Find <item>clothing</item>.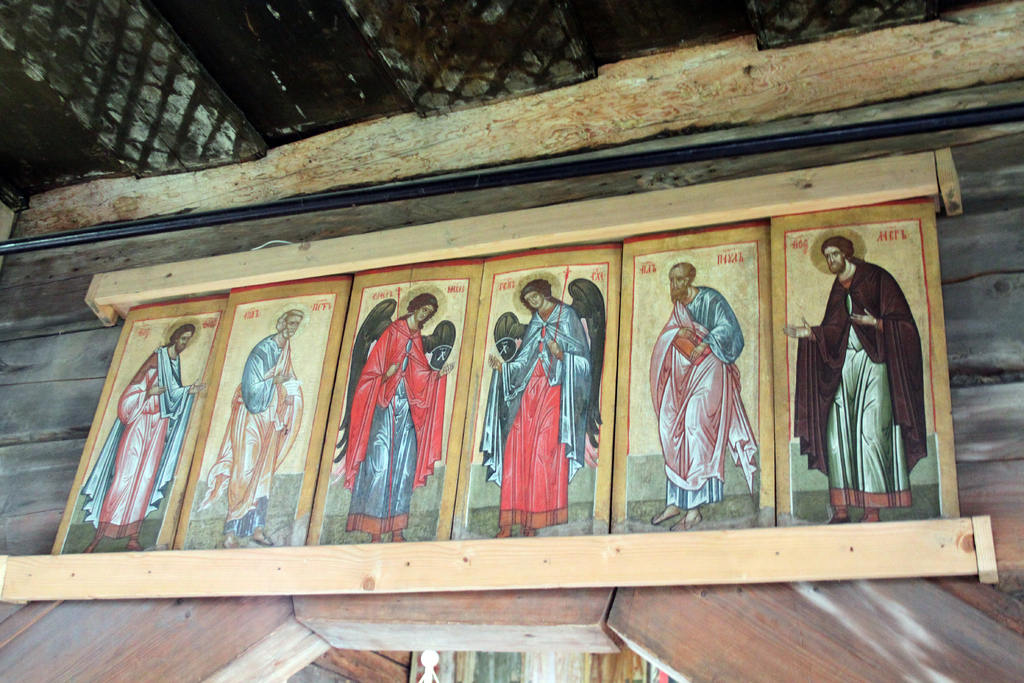
344:315:448:534.
